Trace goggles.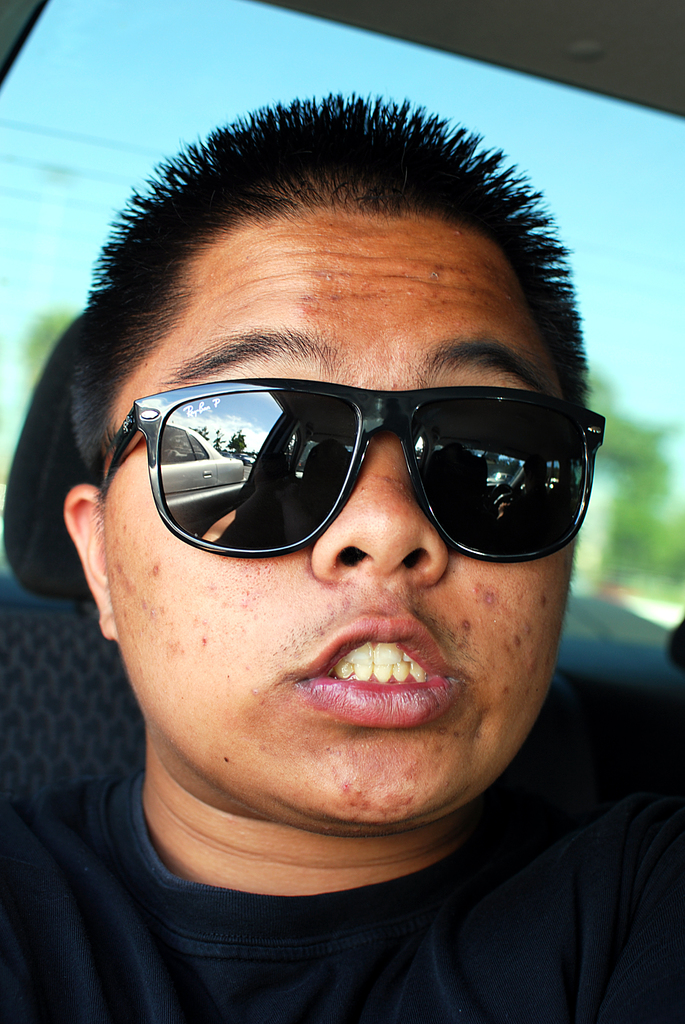
Traced to [left=100, top=368, right=612, bottom=577].
